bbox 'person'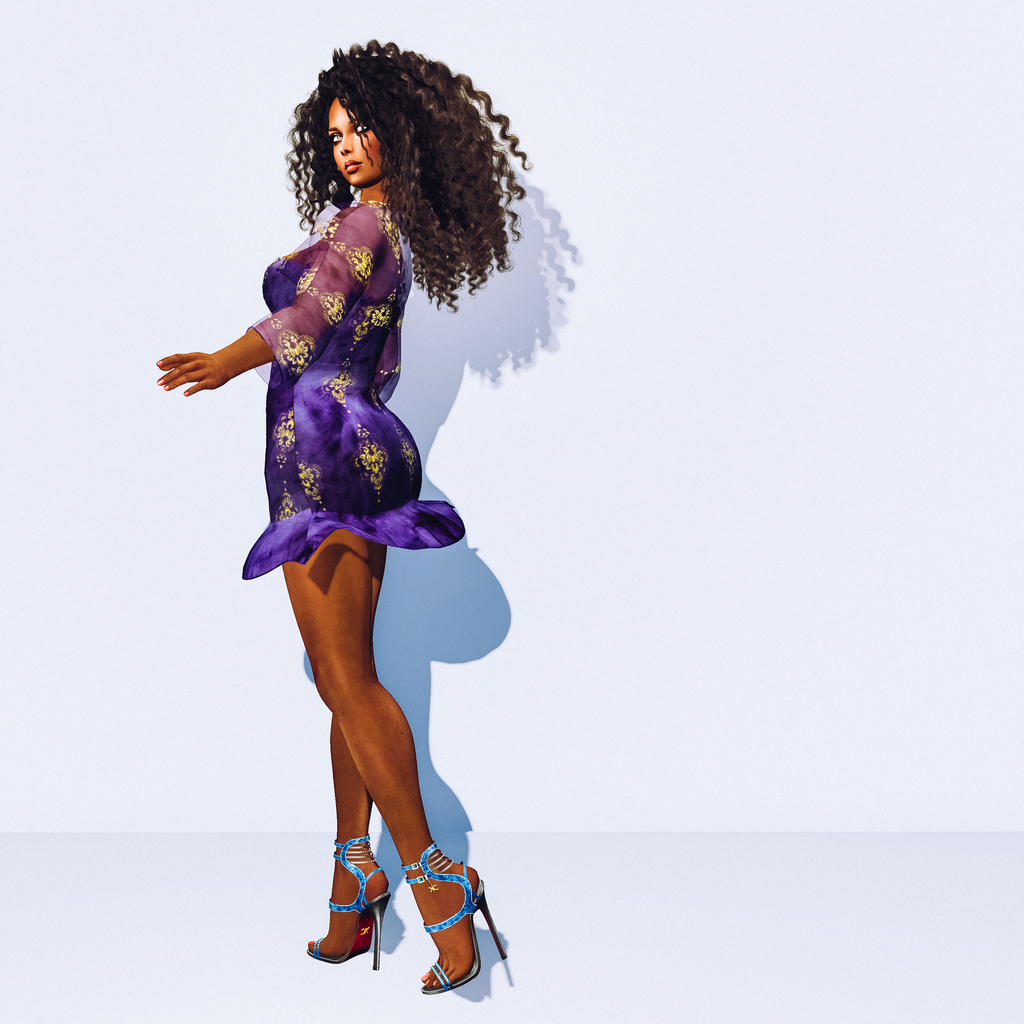
{"left": 159, "top": 38, "right": 531, "bottom": 995}
